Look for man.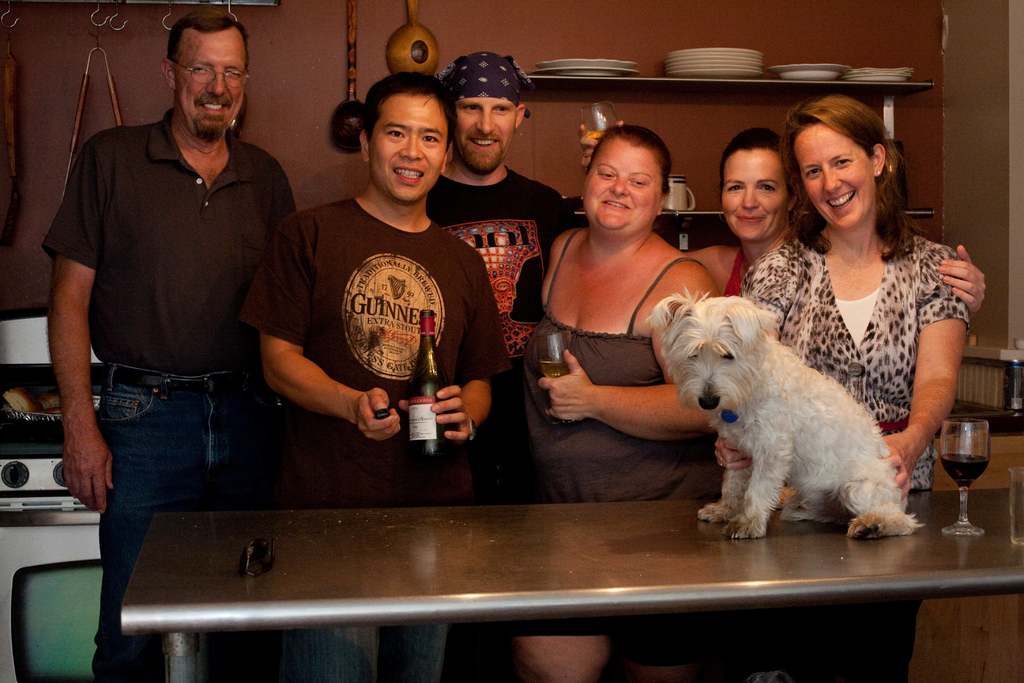
Found: (424,49,572,503).
